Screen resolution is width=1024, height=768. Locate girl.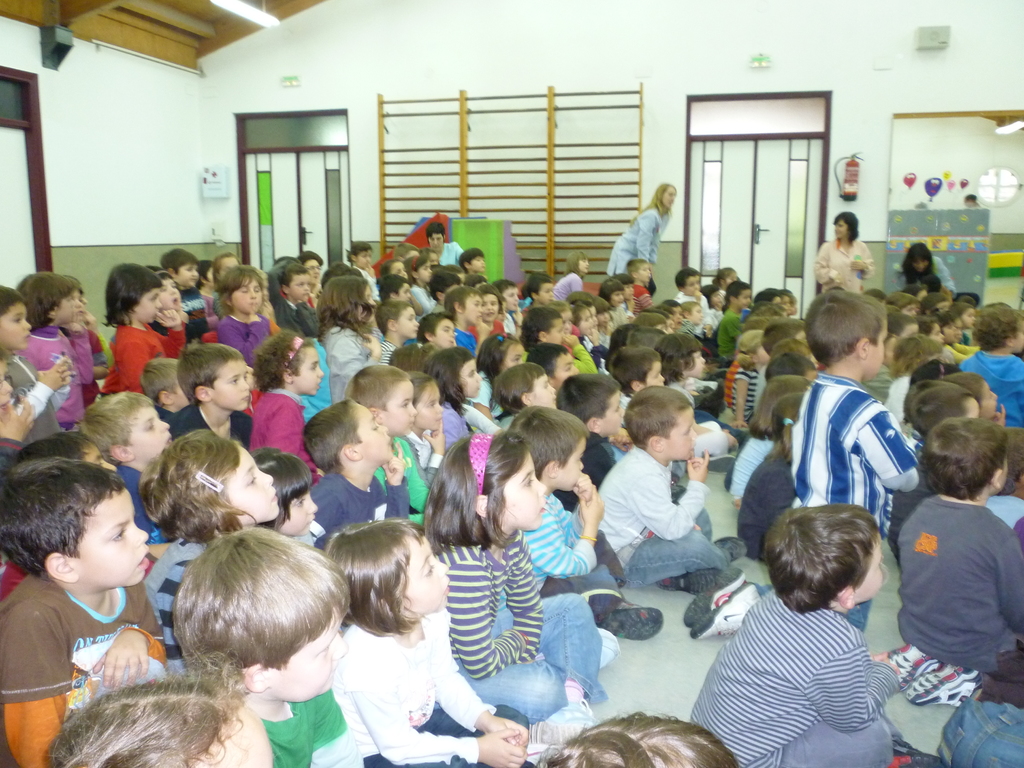
<bbox>415, 428, 611, 736</bbox>.
